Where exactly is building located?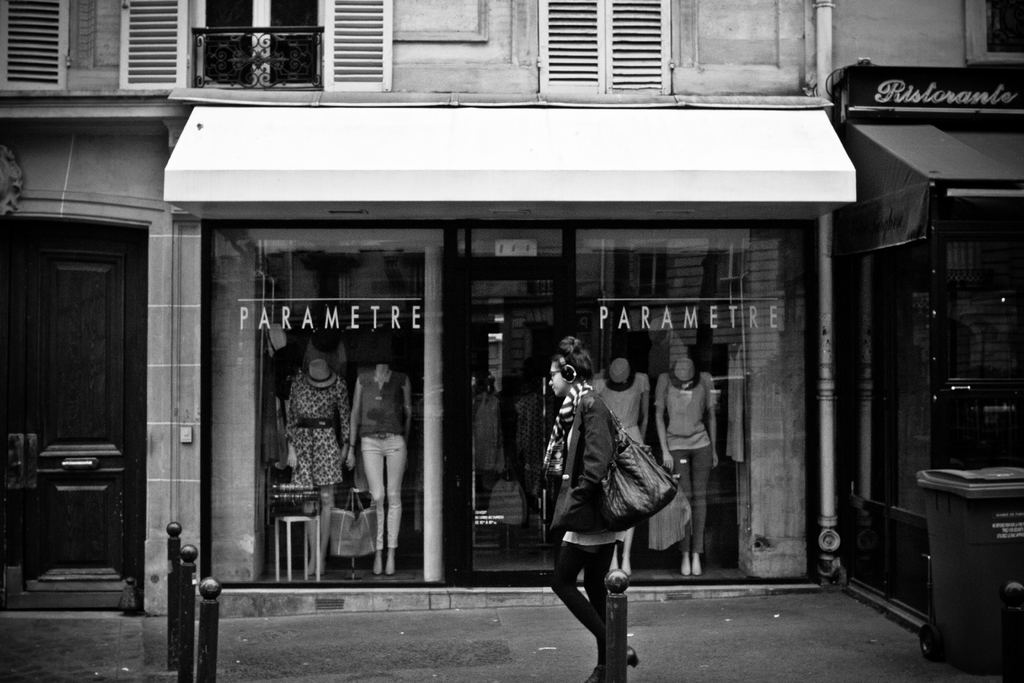
Its bounding box is bbox=[0, 0, 1023, 616].
